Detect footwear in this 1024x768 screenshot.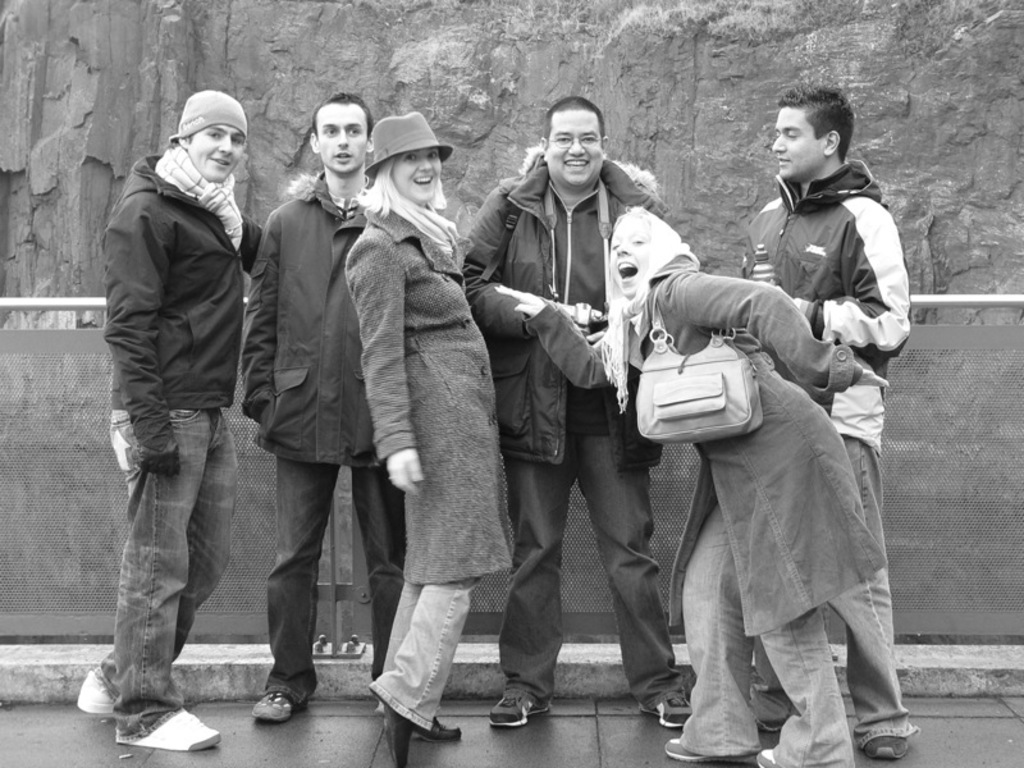
Detection: {"x1": 246, "y1": 689, "x2": 300, "y2": 721}.
